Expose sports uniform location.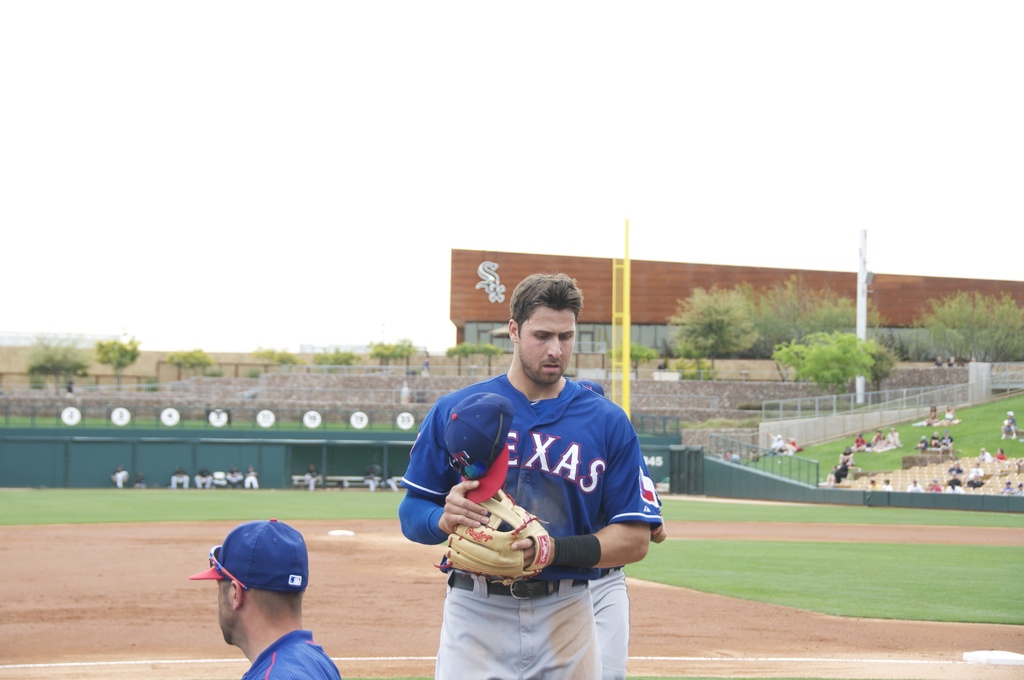
Exposed at x1=576 y1=560 x2=634 y2=679.
